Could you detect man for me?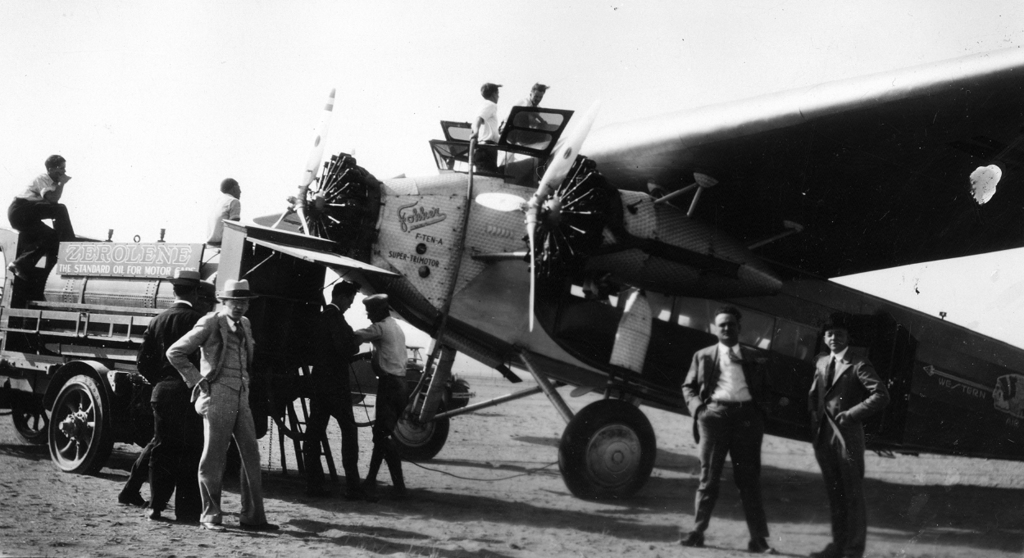
Detection result: 110,282,233,499.
